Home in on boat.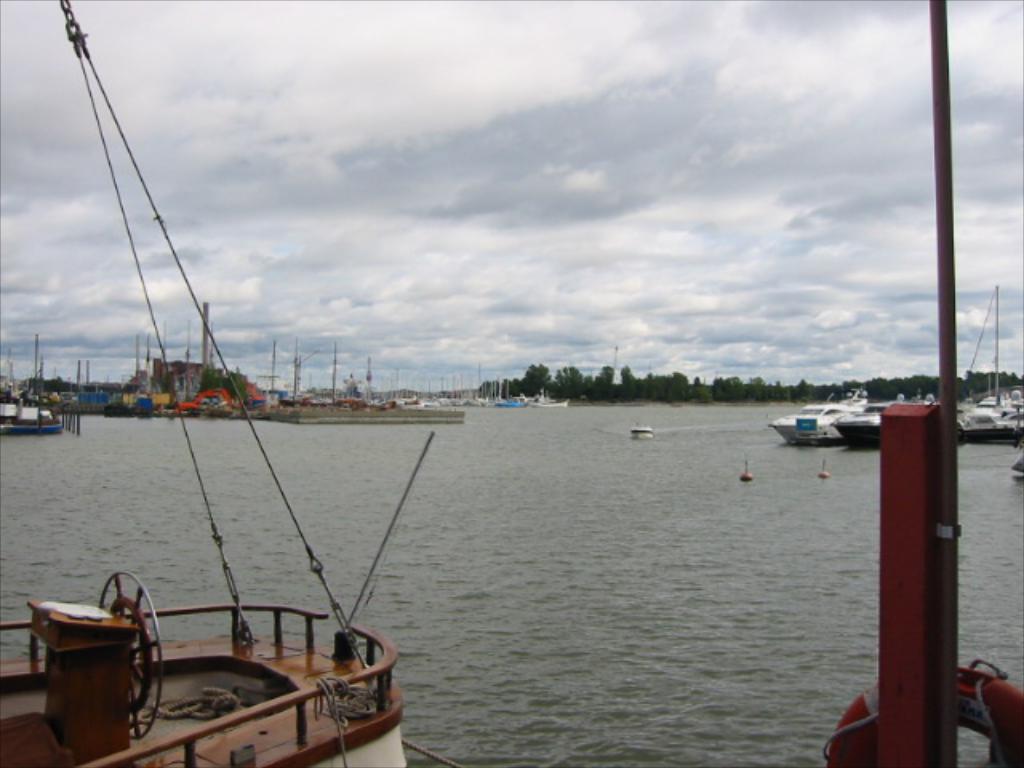
Homed in at 635, 424, 653, 438.
